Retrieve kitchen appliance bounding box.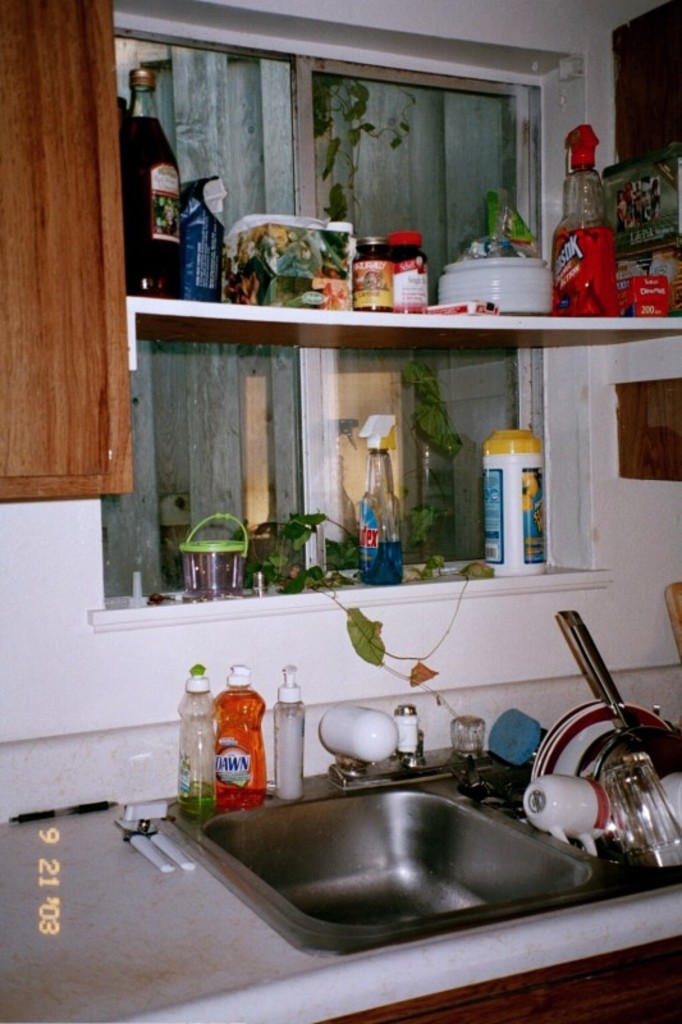
Bounding box: 545, 122, 614, 316.
